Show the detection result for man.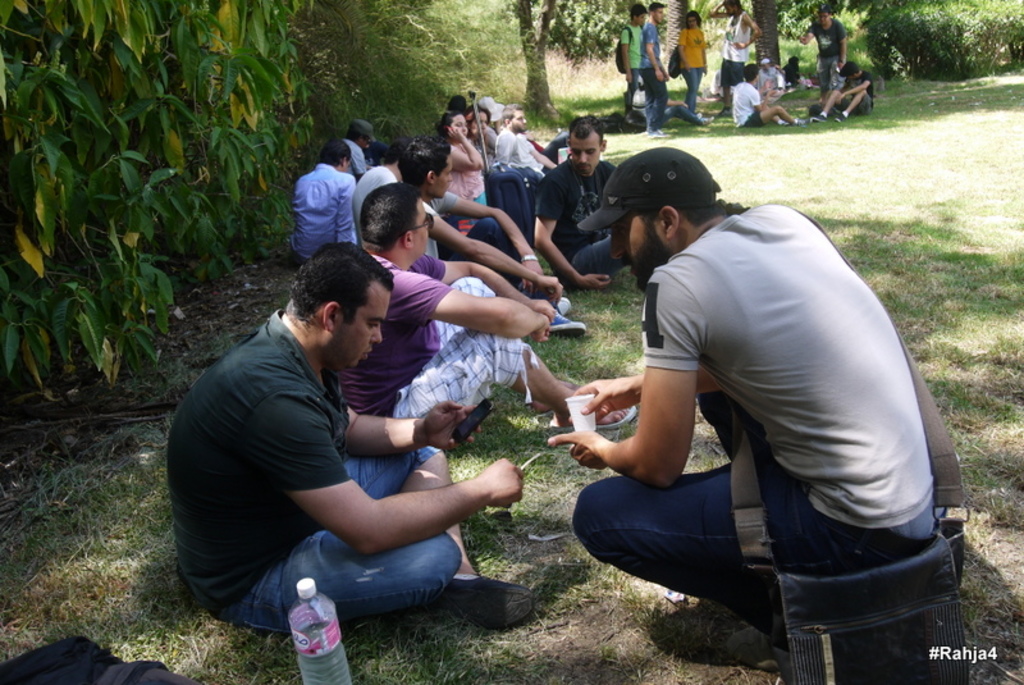
[728,68,806,131].
